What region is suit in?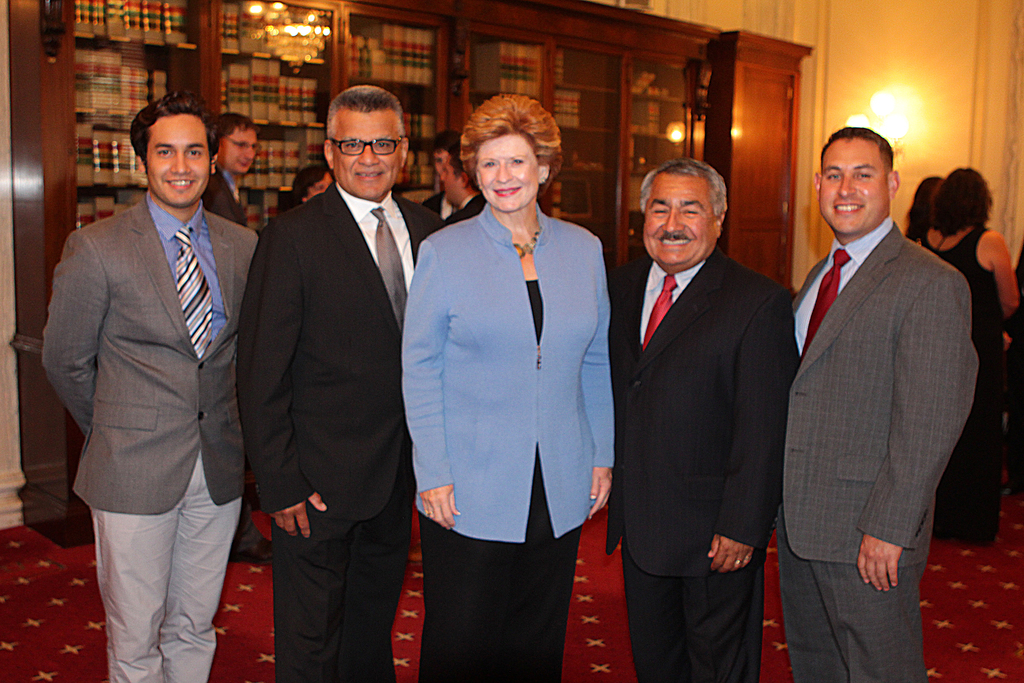
detection(774, 219, 976, 680).
